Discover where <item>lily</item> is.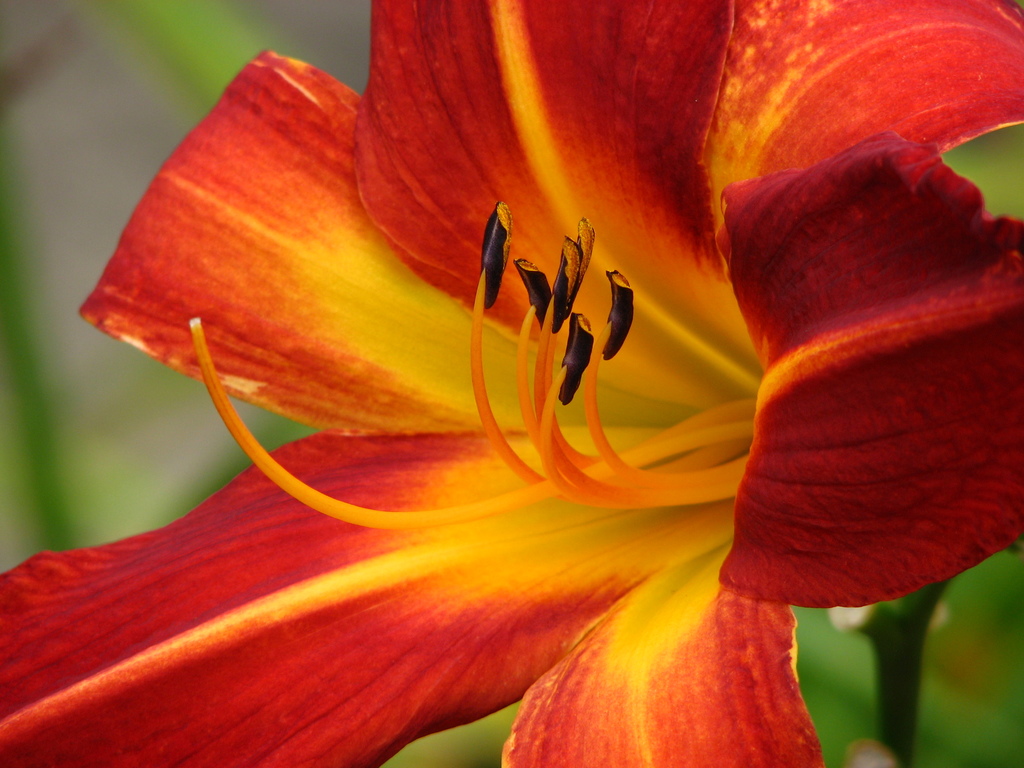
Discovered at (left=0, top=0, right=1023, bottom=767).
